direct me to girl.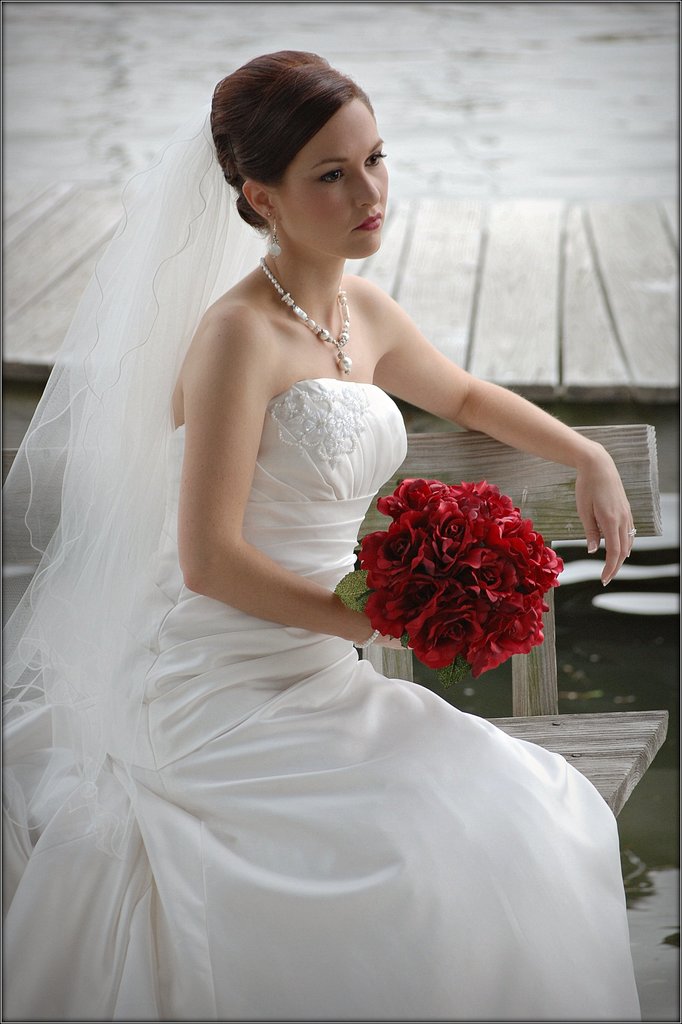
Direction: l=0, t=49, r=642, b=1023.
